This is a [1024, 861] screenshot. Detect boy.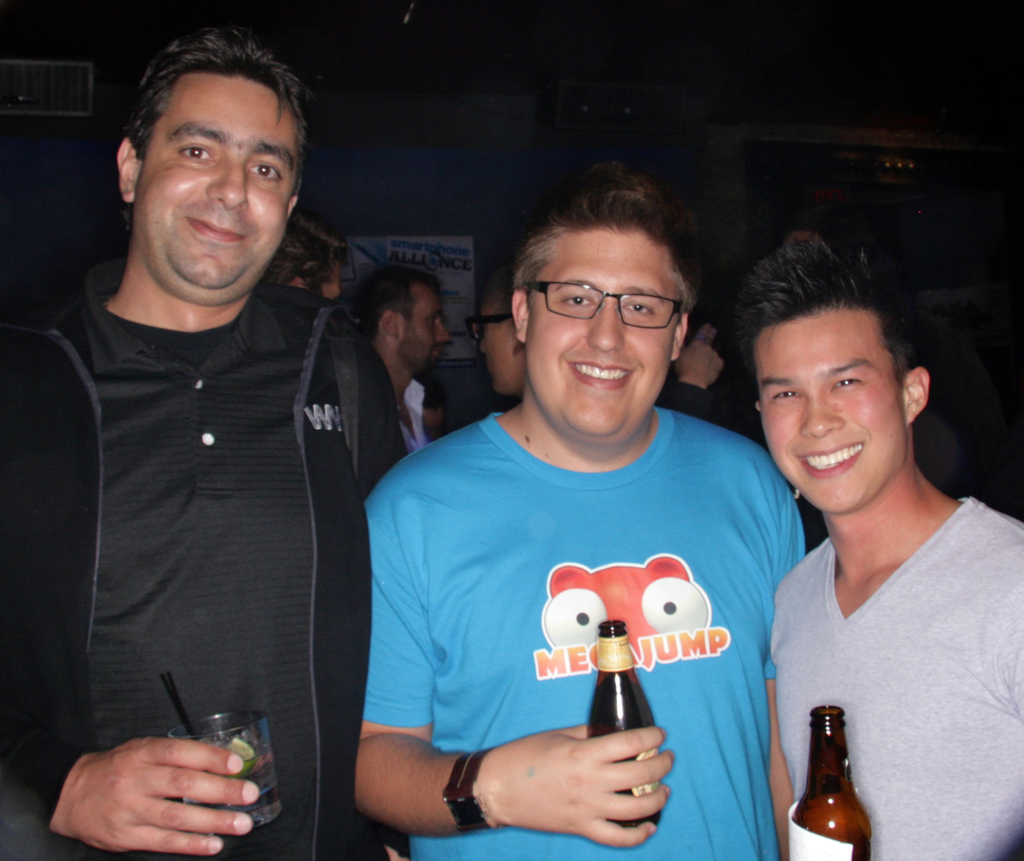
crop(735, 227, 997, 860).
